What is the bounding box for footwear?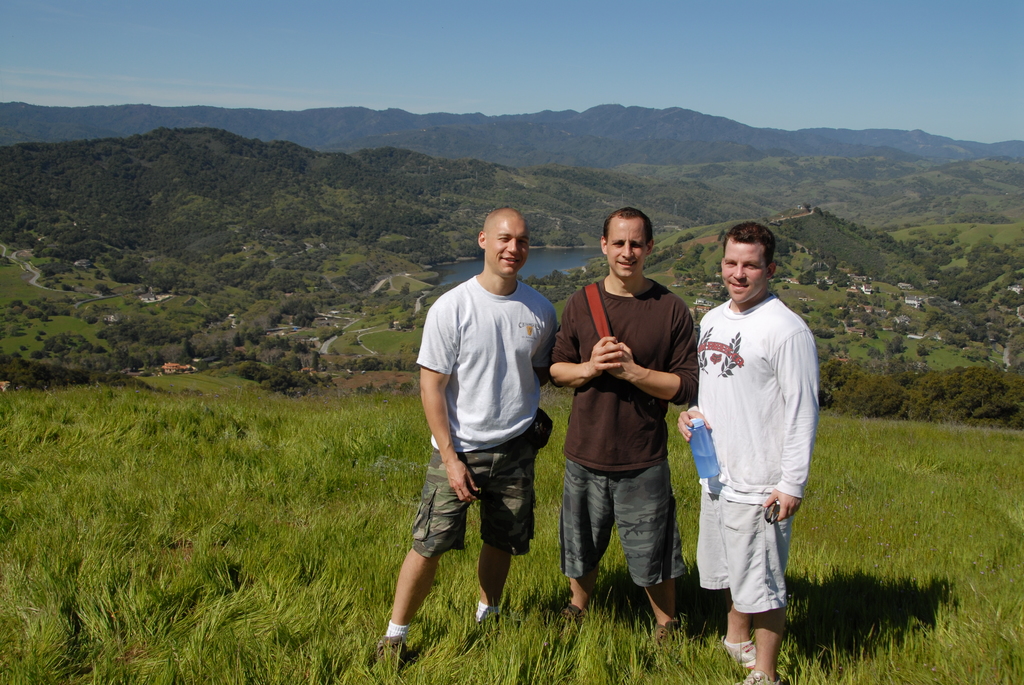
BBox(719, 640, 755, 666).
